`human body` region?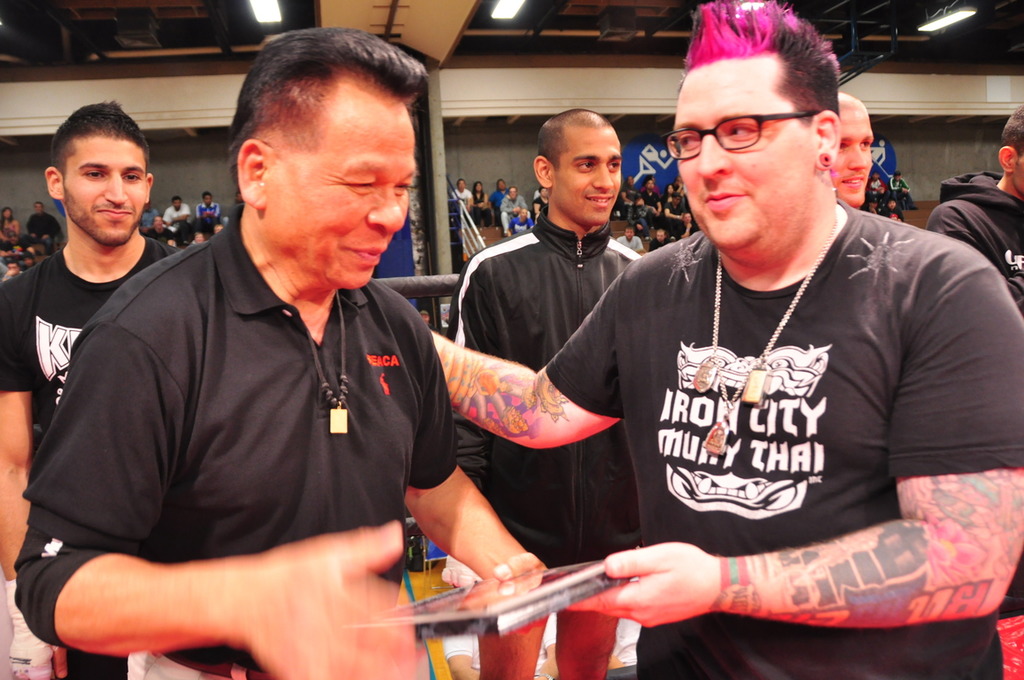
rect(621, 197, 655, 237)
